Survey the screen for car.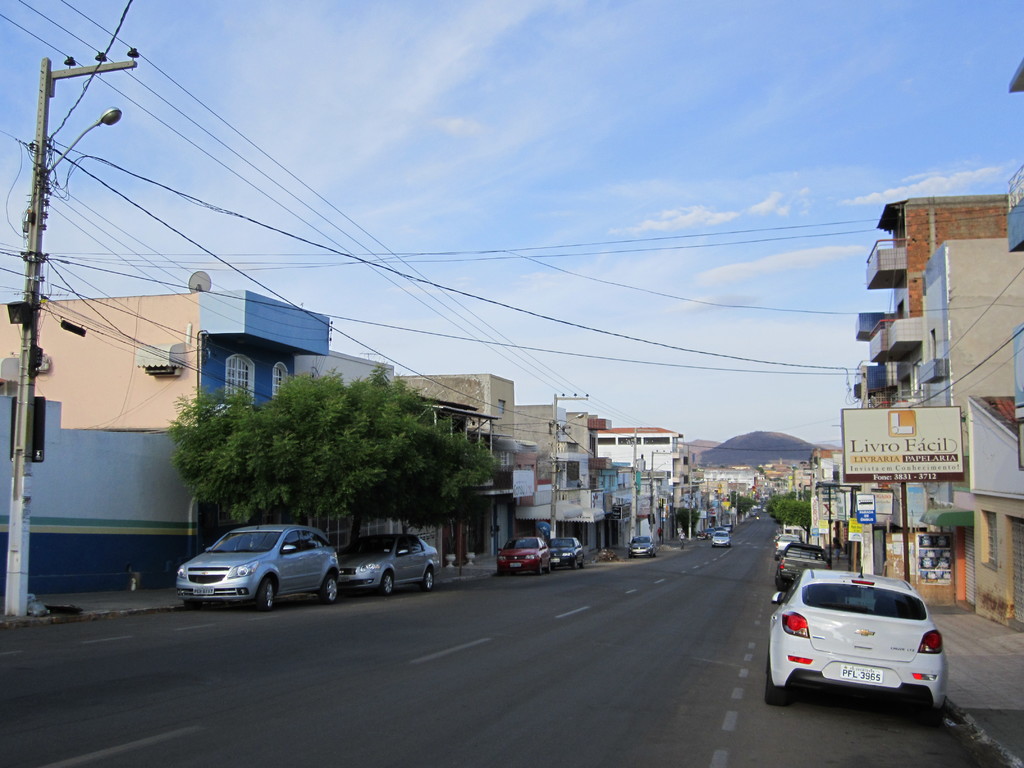
Survey found: [x1=541, y1=531, x2=584, y2=566].
